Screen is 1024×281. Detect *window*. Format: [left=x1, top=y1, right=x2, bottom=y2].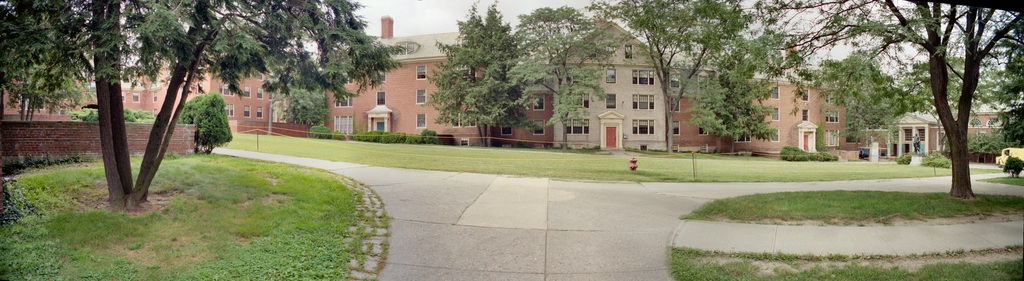
[left=605, top=67, right=620, bottom=84].
